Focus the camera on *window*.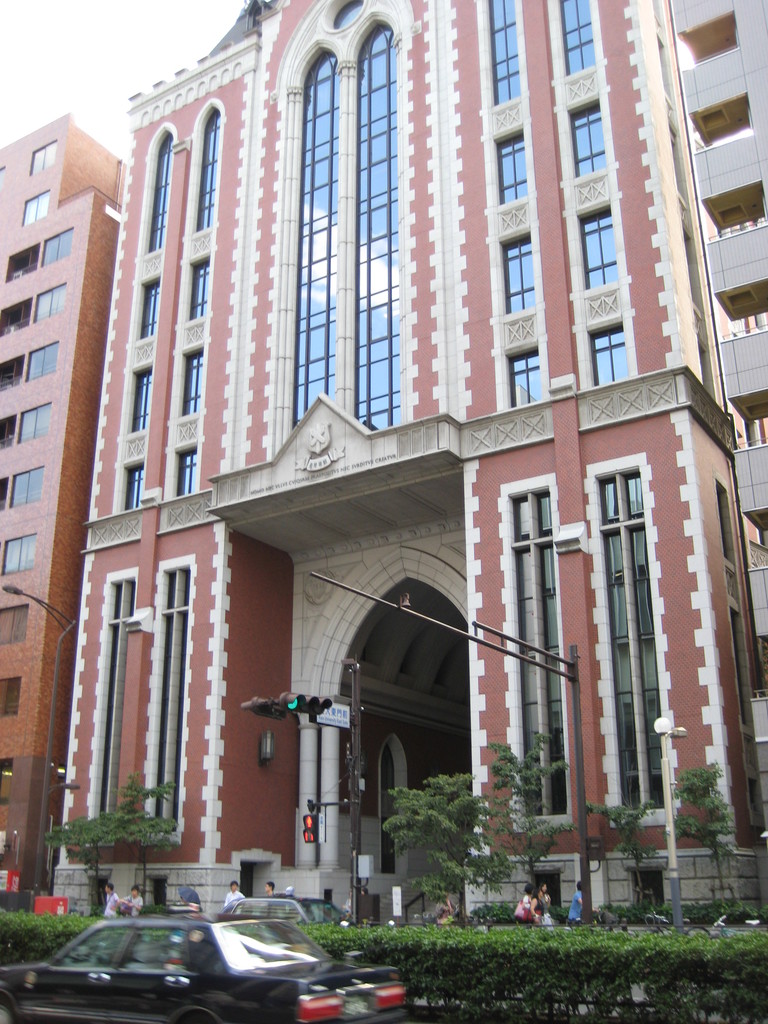
Focus region: bbox=(146, 123, 173, 250).
